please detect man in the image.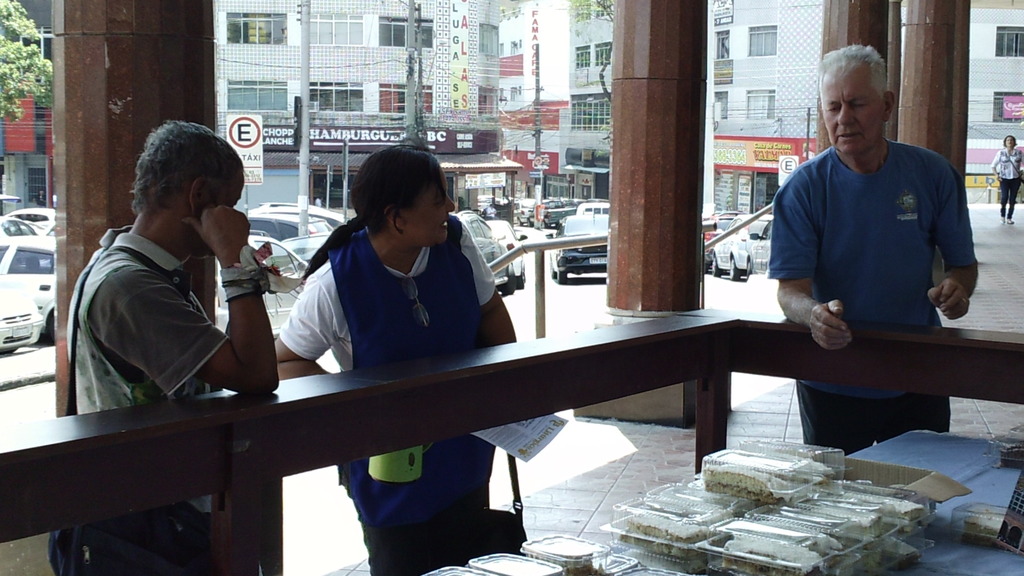
<box>759,52,993,434</box>.
